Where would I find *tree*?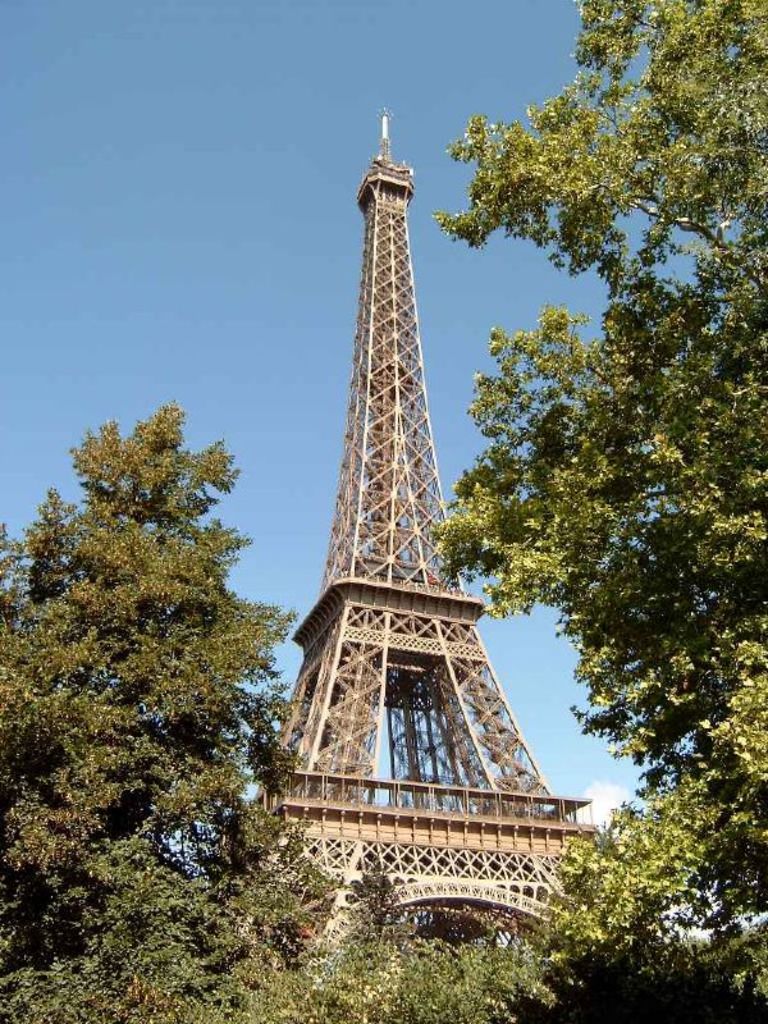
At (left=23, top=372, right=282, bottom=905).
